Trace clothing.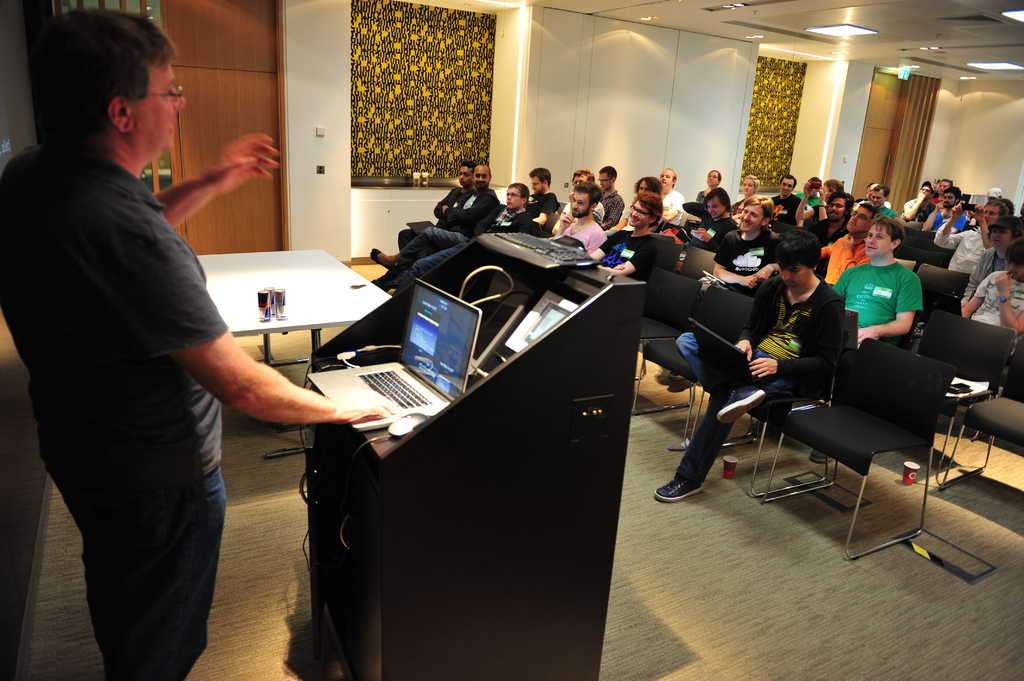
Traced to locate(680, 202, 730, 257).
